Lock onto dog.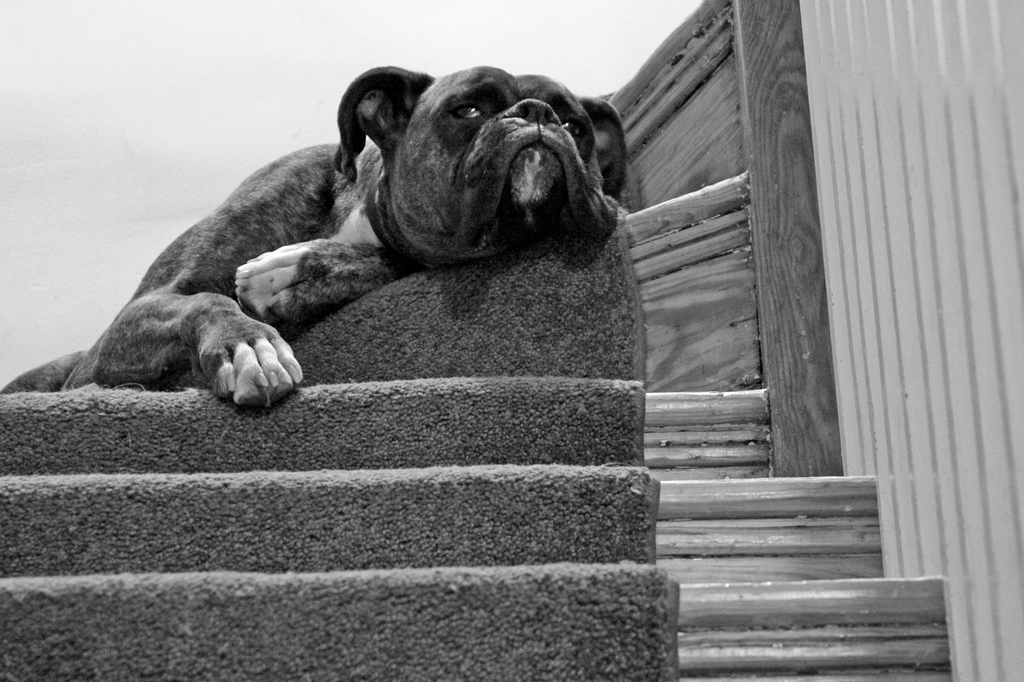
Locked: (x1=0, y1=68, x2=631, y2=414).
